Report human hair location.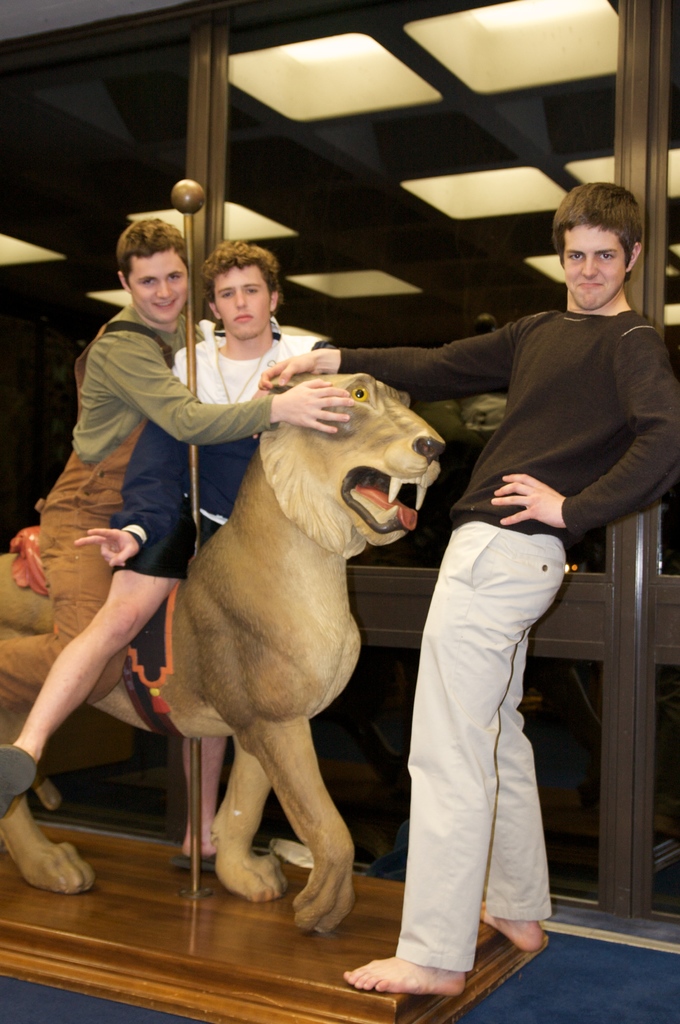
Report: bbox(201, 237, 281, 309).
